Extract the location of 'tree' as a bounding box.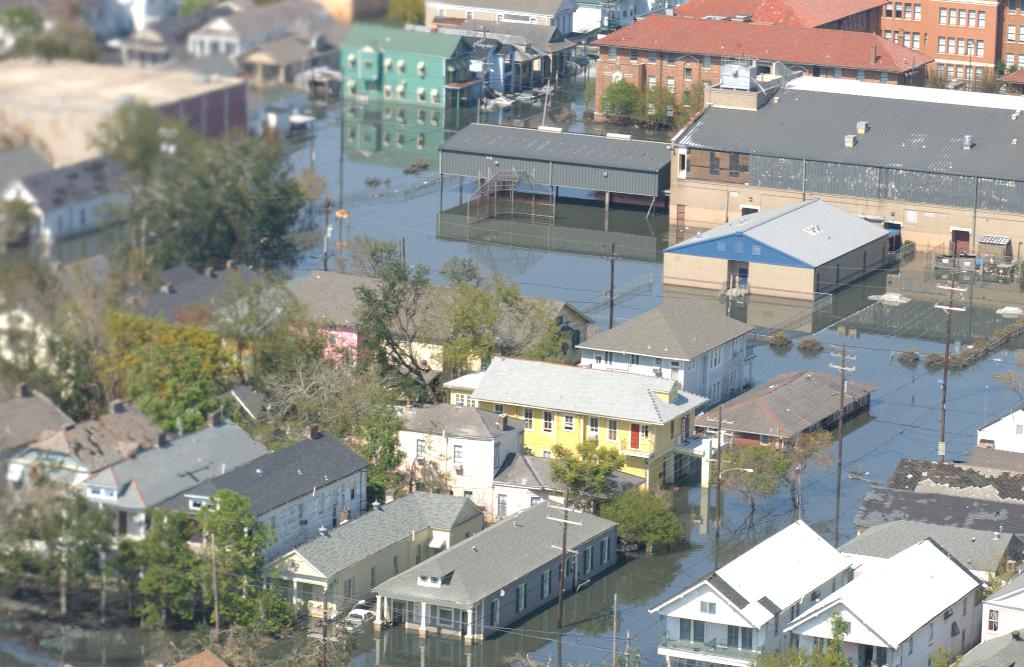
l=598, t=484, r=678, b=555.
